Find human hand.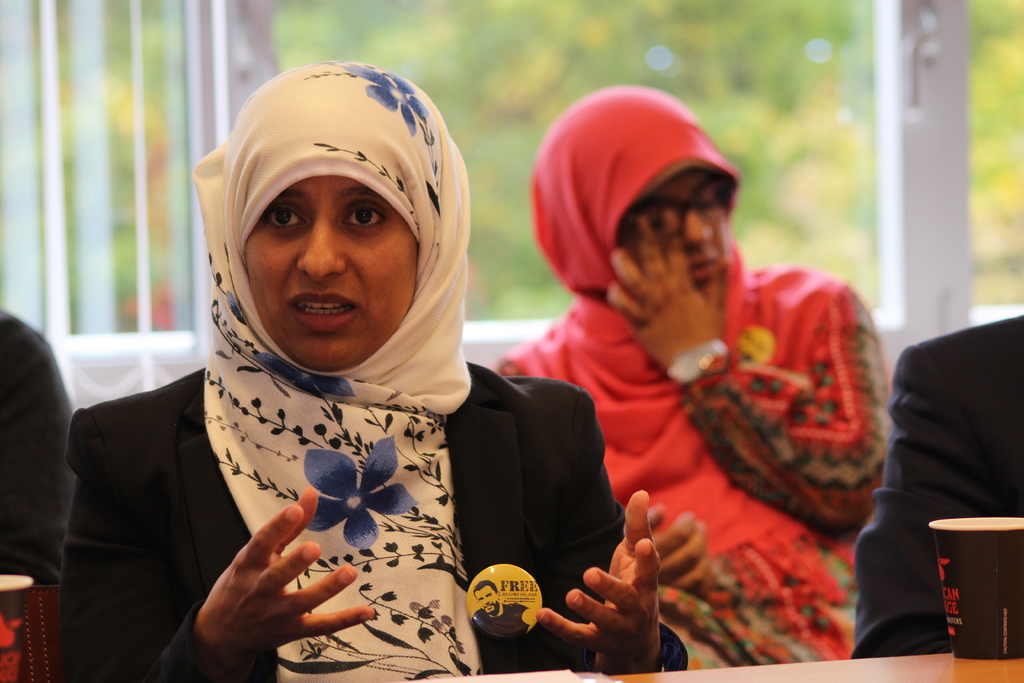
bbox=(186, 512, 362, 659).
